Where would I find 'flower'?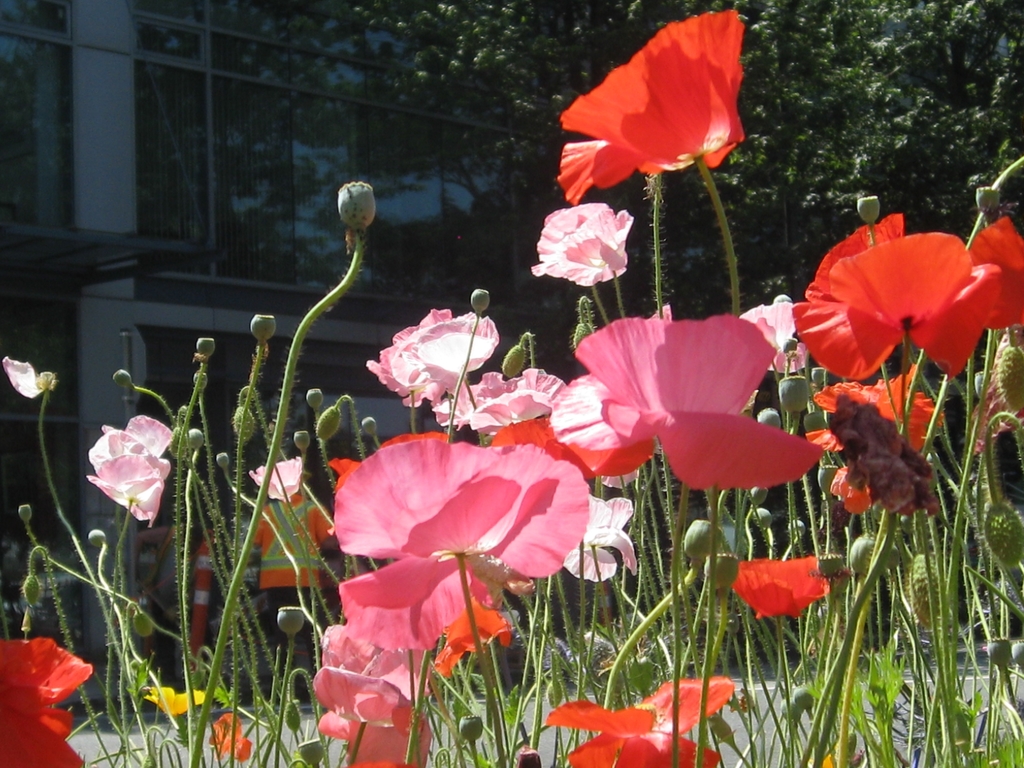
At bbox(547, 685, 736, 767).
